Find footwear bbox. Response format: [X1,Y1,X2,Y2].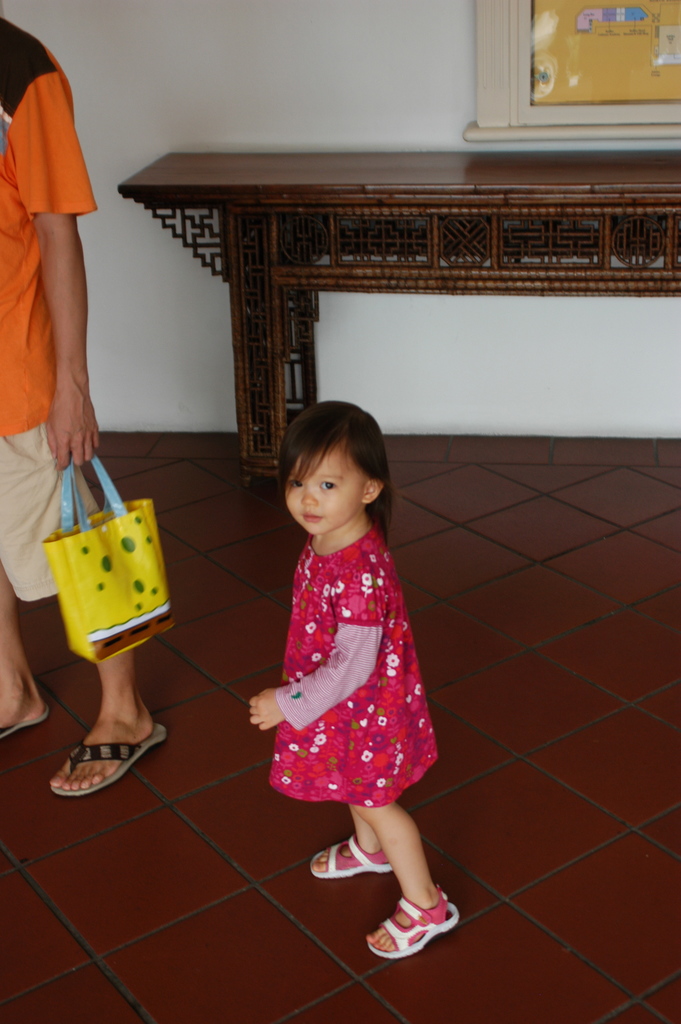
[49,721,172,803].
